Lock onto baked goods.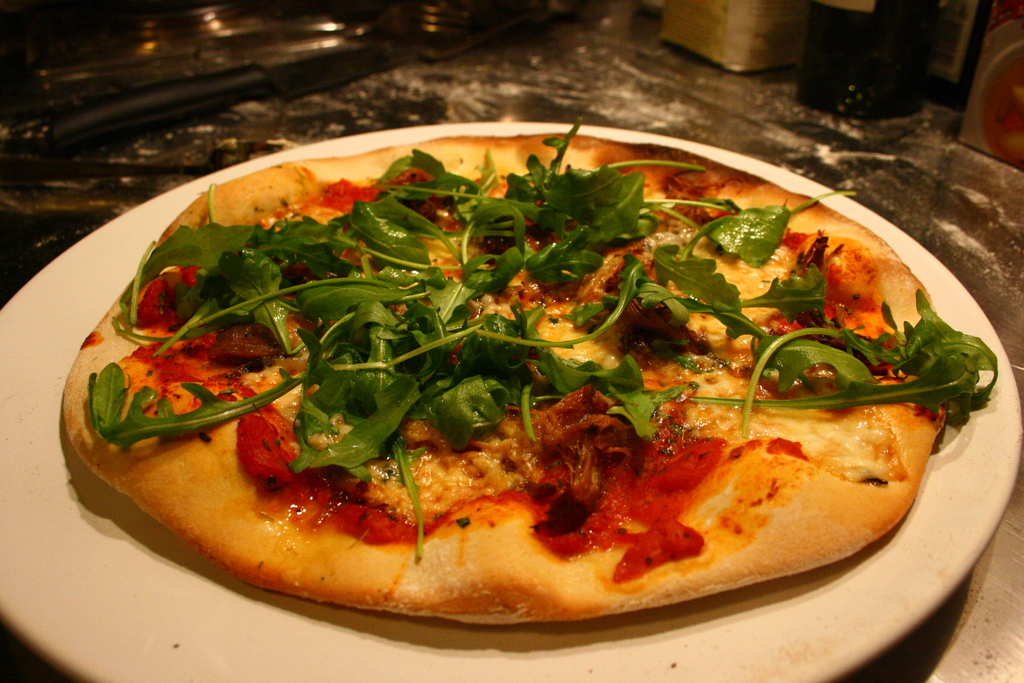
Locked: rect(75, 169, 946, 632).
